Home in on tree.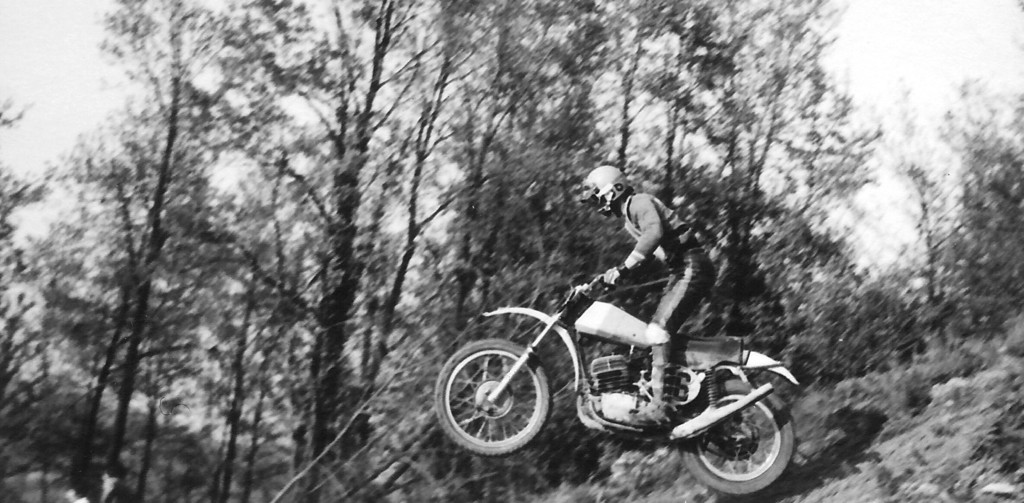
Homed in at 782:90:884:397.
